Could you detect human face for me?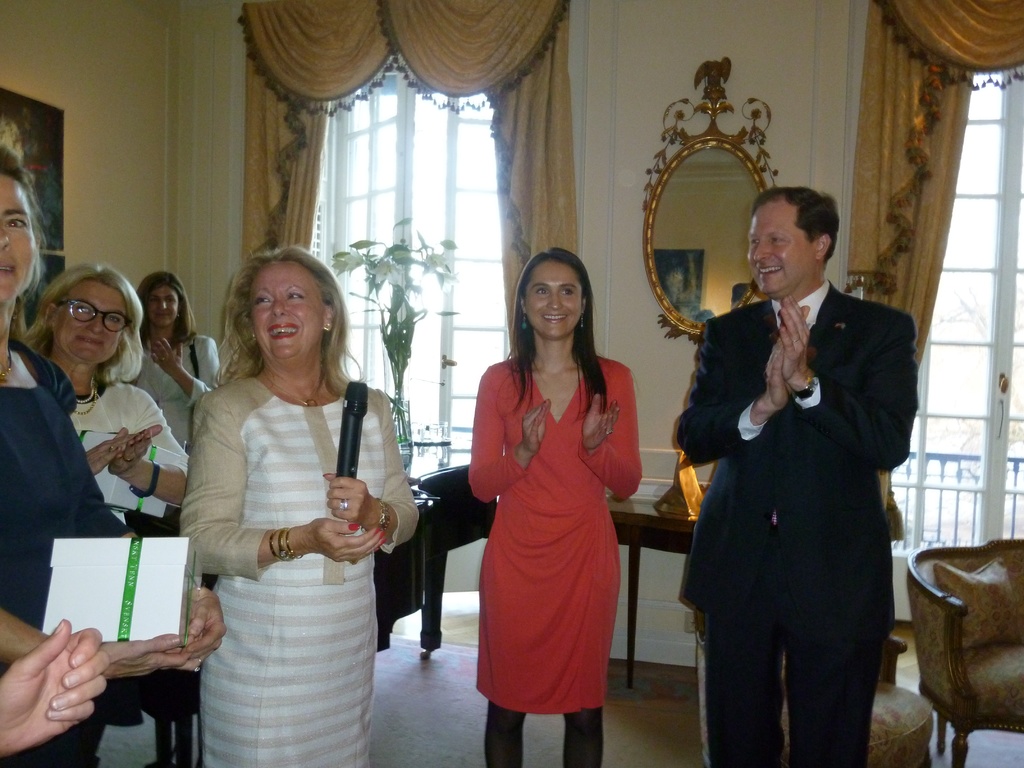
Detection result: 522,262,583,340.
